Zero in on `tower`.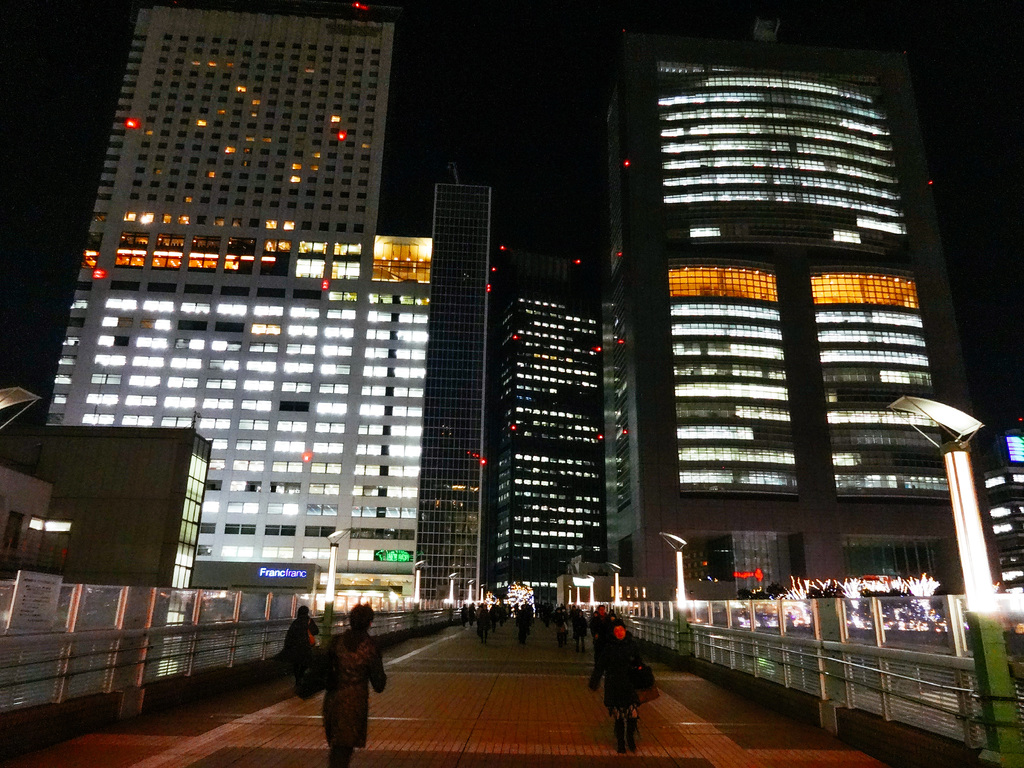
Zeroed in: <bbox>427, 179, 488, 621</bbox>.
